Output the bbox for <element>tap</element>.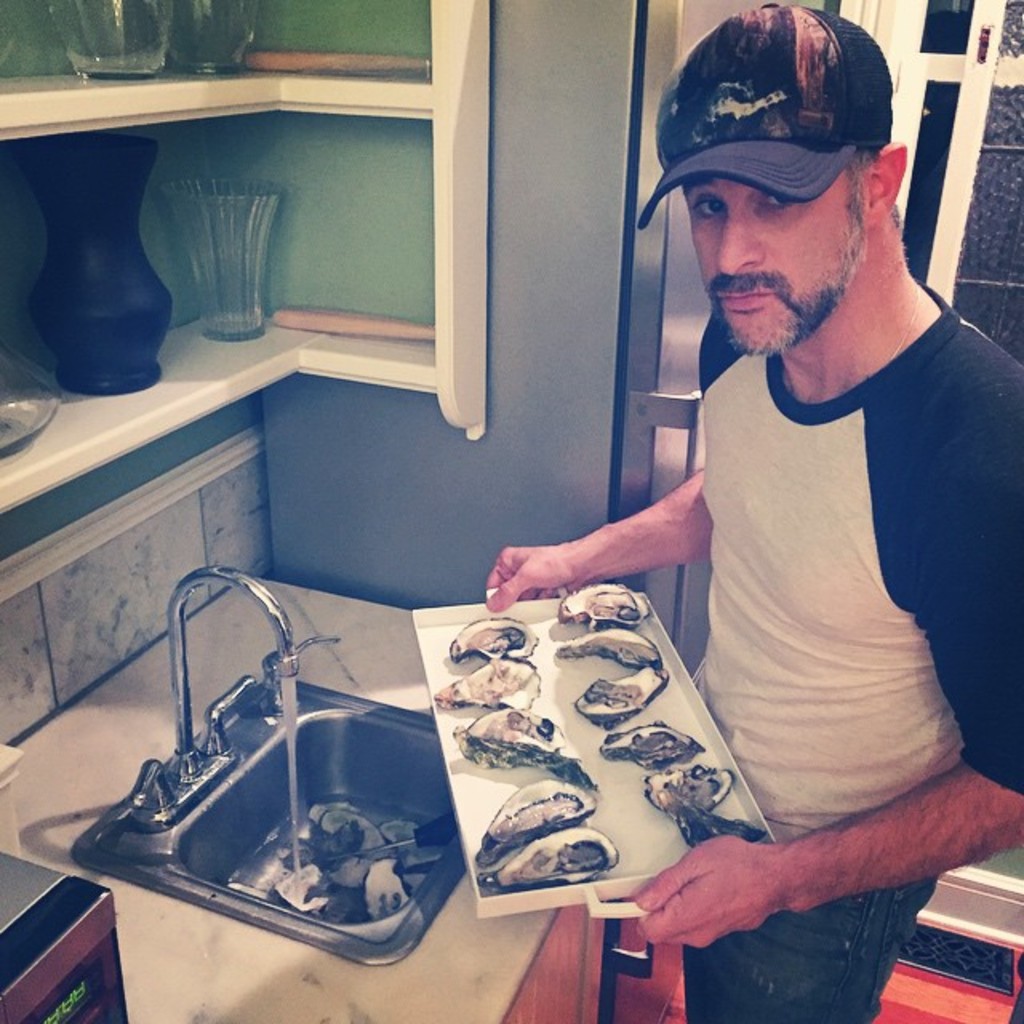
165:568:296:794.
